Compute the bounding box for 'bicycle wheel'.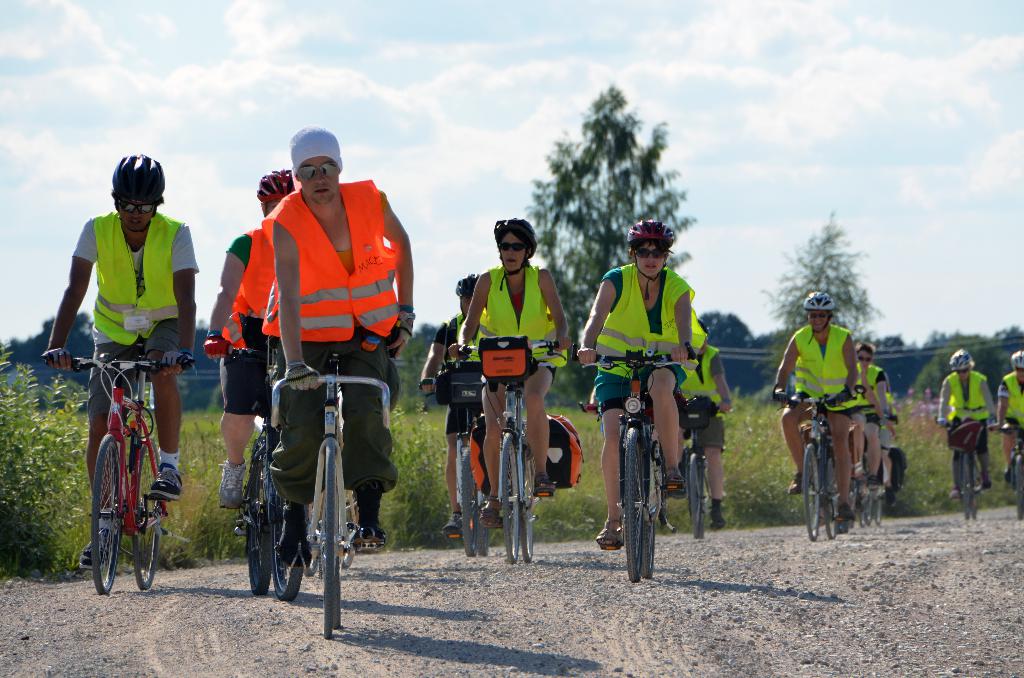
detection(500, 424, 524, 569).
